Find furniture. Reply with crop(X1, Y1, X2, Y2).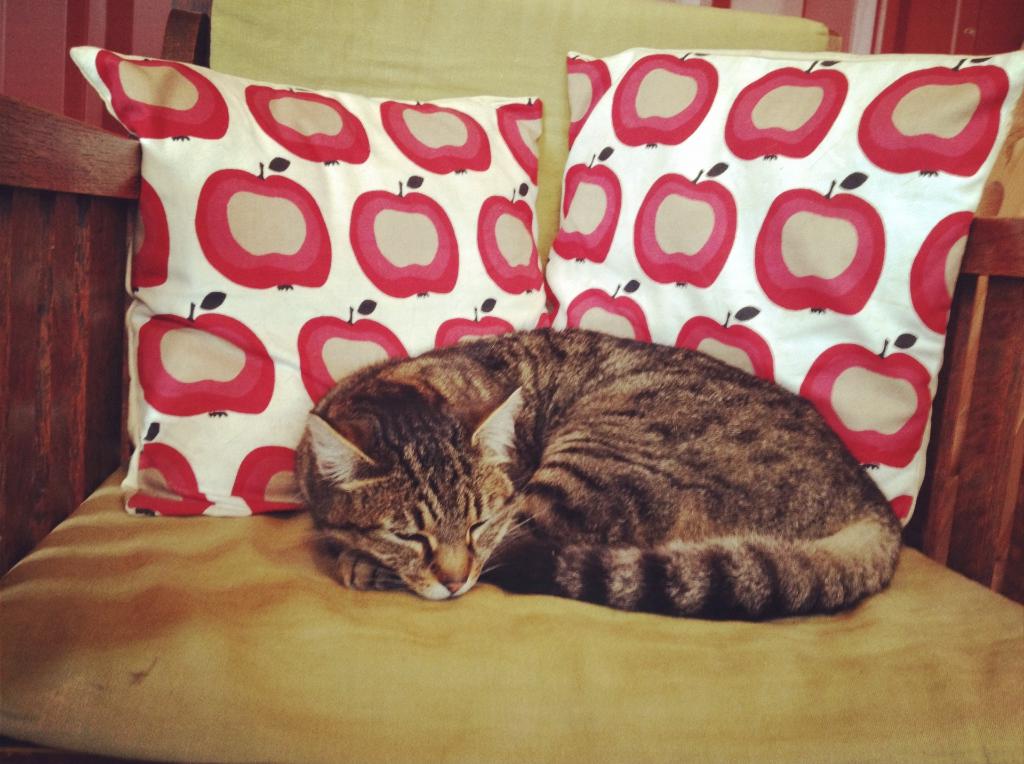
crop(0, 4, 1023, 763).
